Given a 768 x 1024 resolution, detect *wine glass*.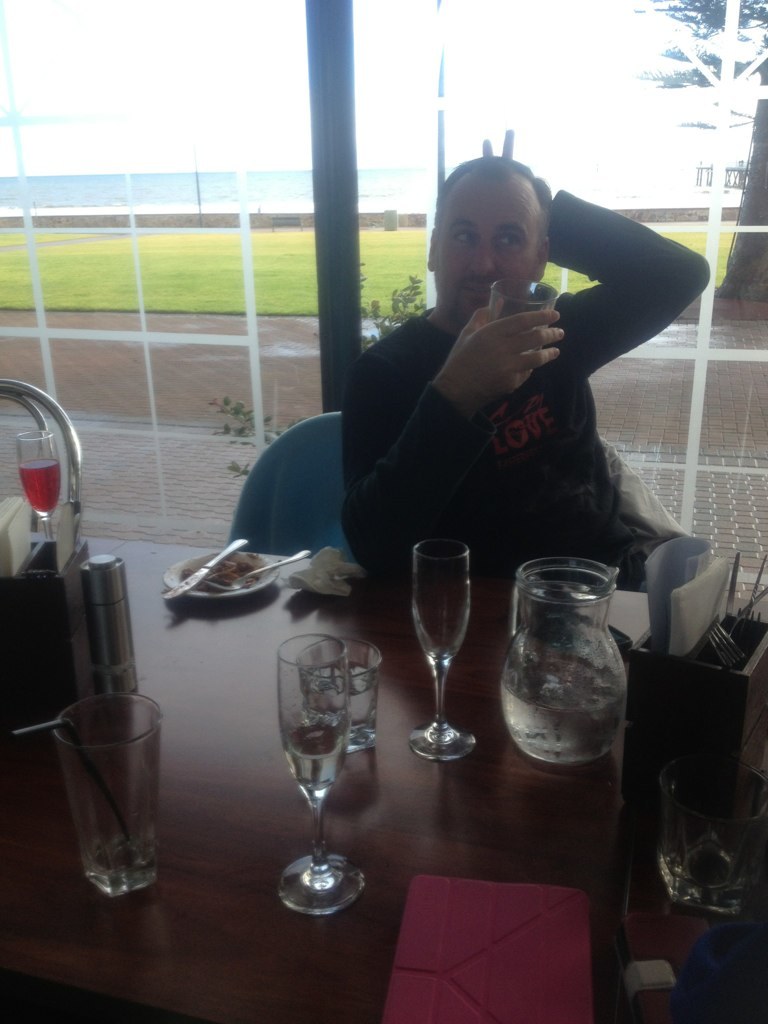
[274,633,366,922].
